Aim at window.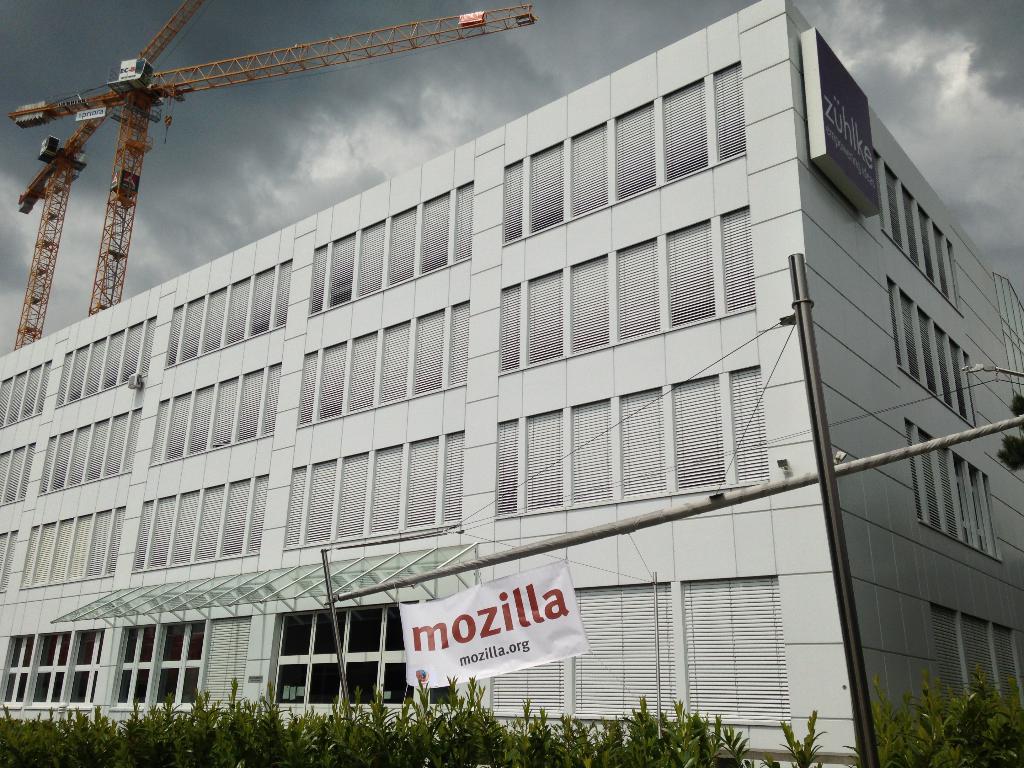
Aimed at x1=21, y1=527, x2=38, y2=589.
